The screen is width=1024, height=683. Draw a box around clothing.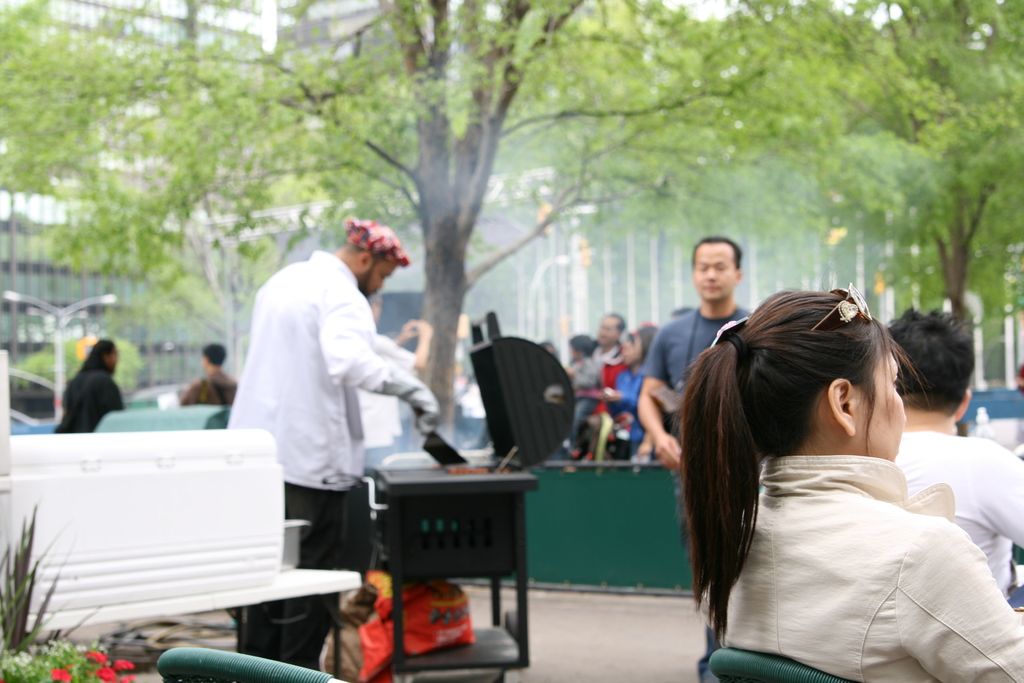
bbox=[356, 336, 414, 467].
